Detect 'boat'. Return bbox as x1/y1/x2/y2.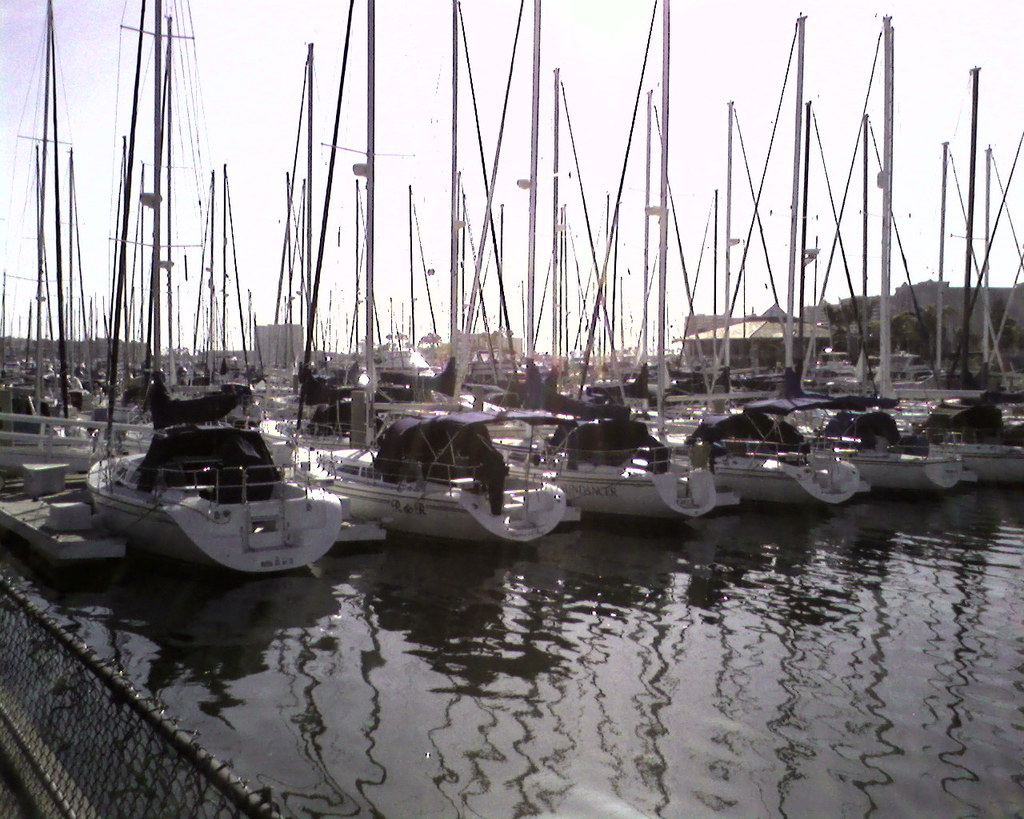
482/374/638/448.
